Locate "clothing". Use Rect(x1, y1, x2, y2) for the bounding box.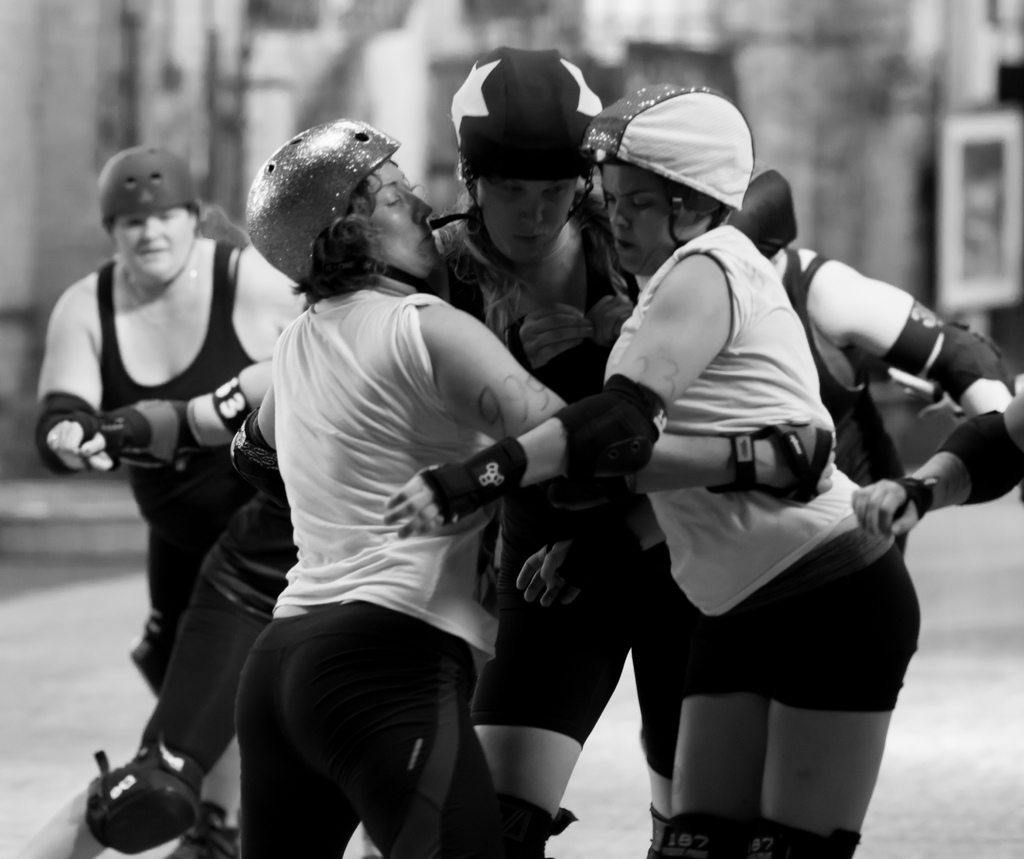
Rect(234, 276, 517, 850).
